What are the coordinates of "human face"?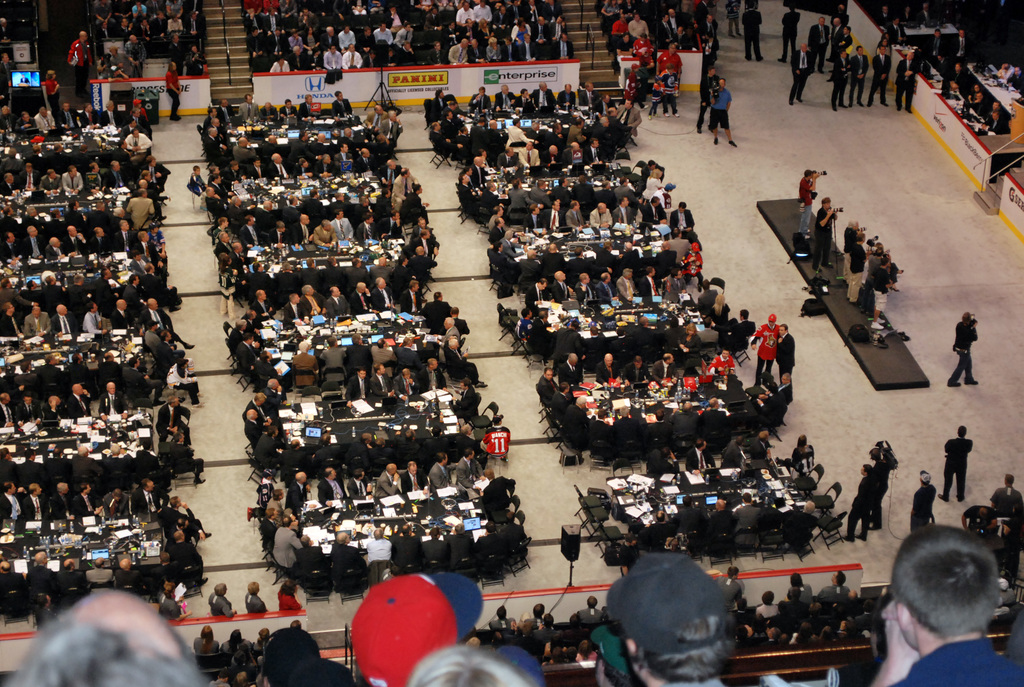
(left=477, top=157, right=483, bottom=165).
